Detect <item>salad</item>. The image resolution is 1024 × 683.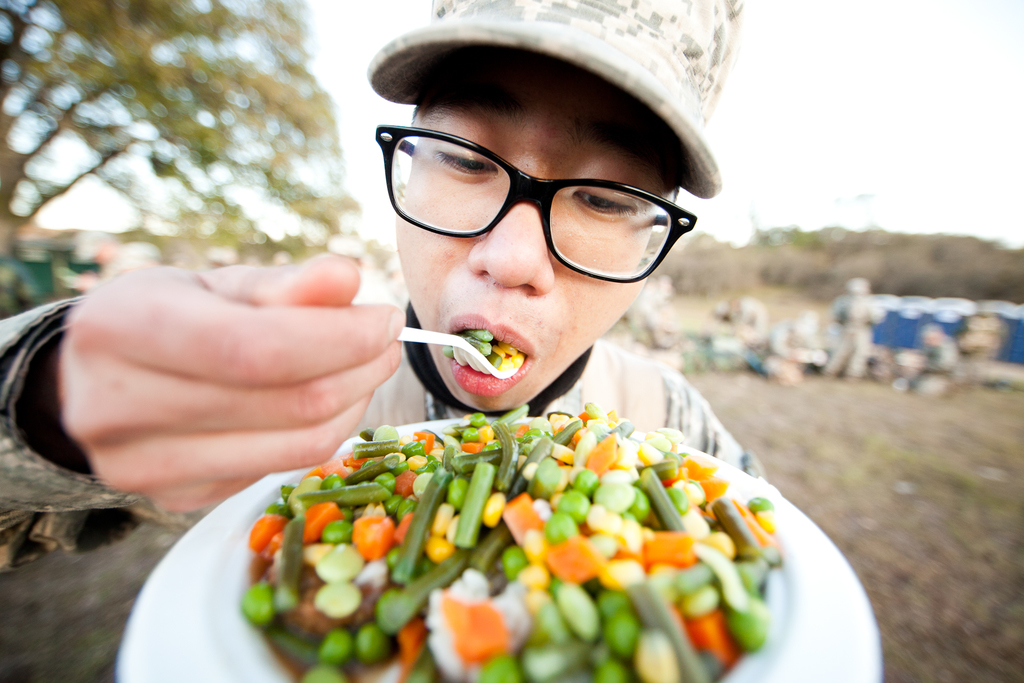
l=246, t=400, r=785, b=682.
